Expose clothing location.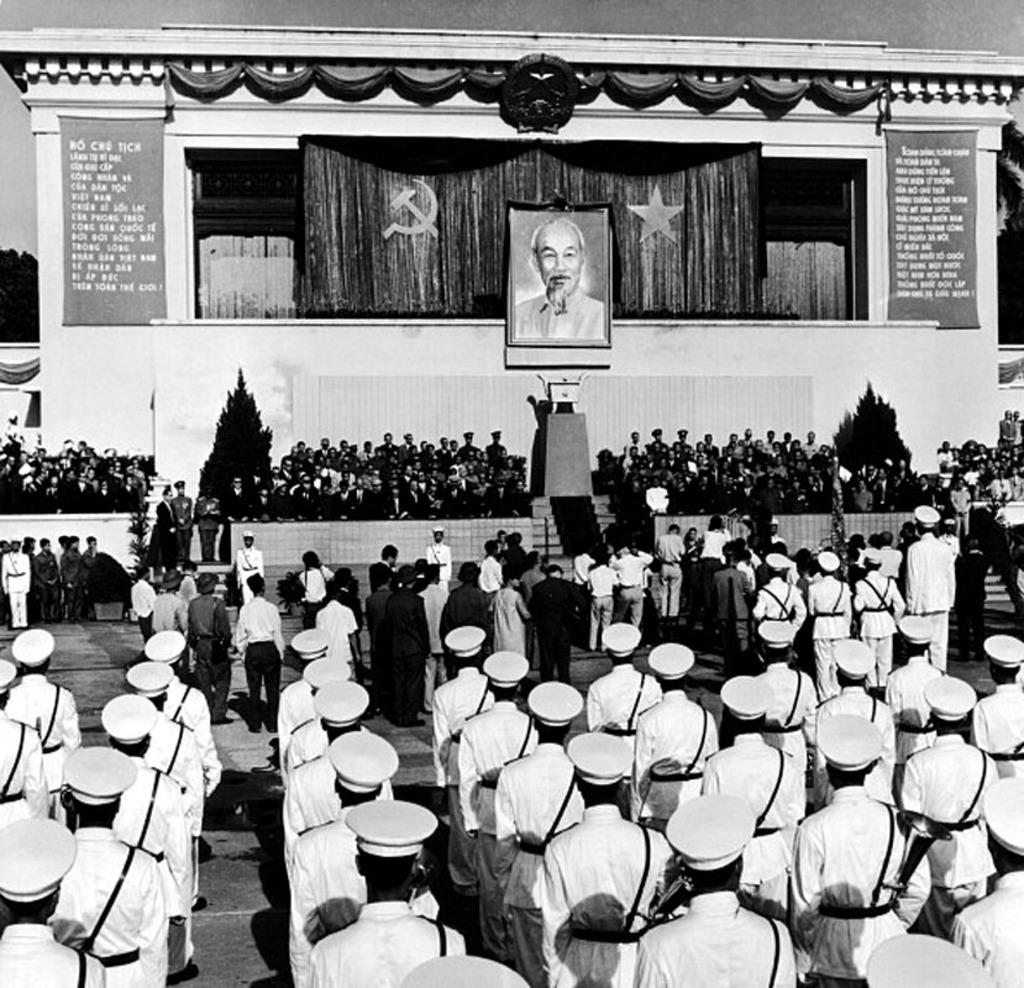
Exposed at region(487, 585, 531, 659).
